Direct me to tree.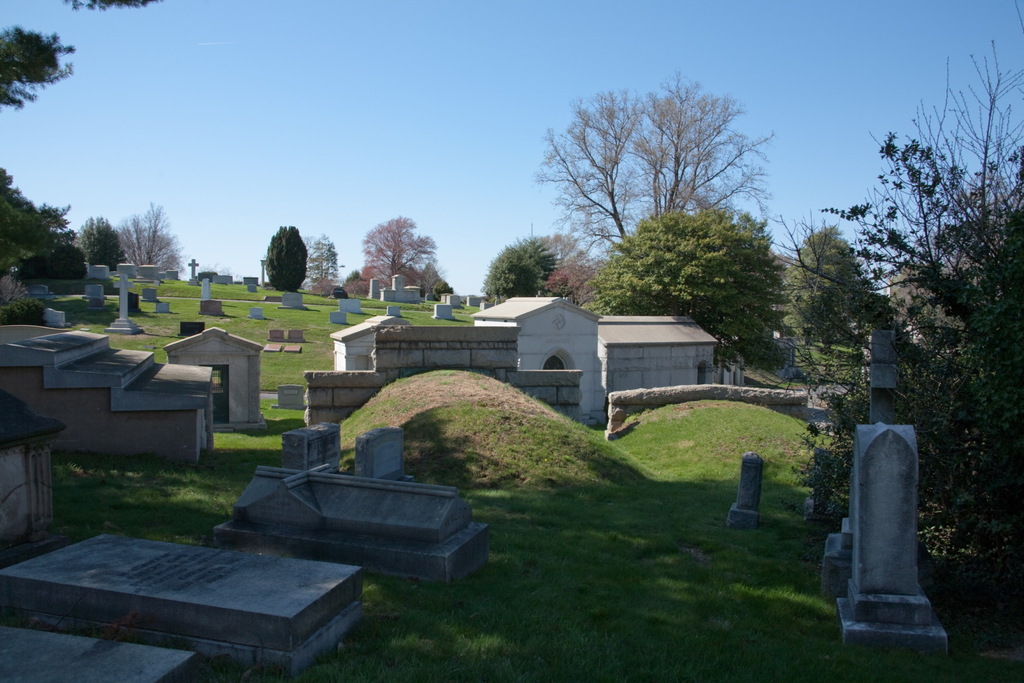
Direction: box=[346, 205, 434, 287].
